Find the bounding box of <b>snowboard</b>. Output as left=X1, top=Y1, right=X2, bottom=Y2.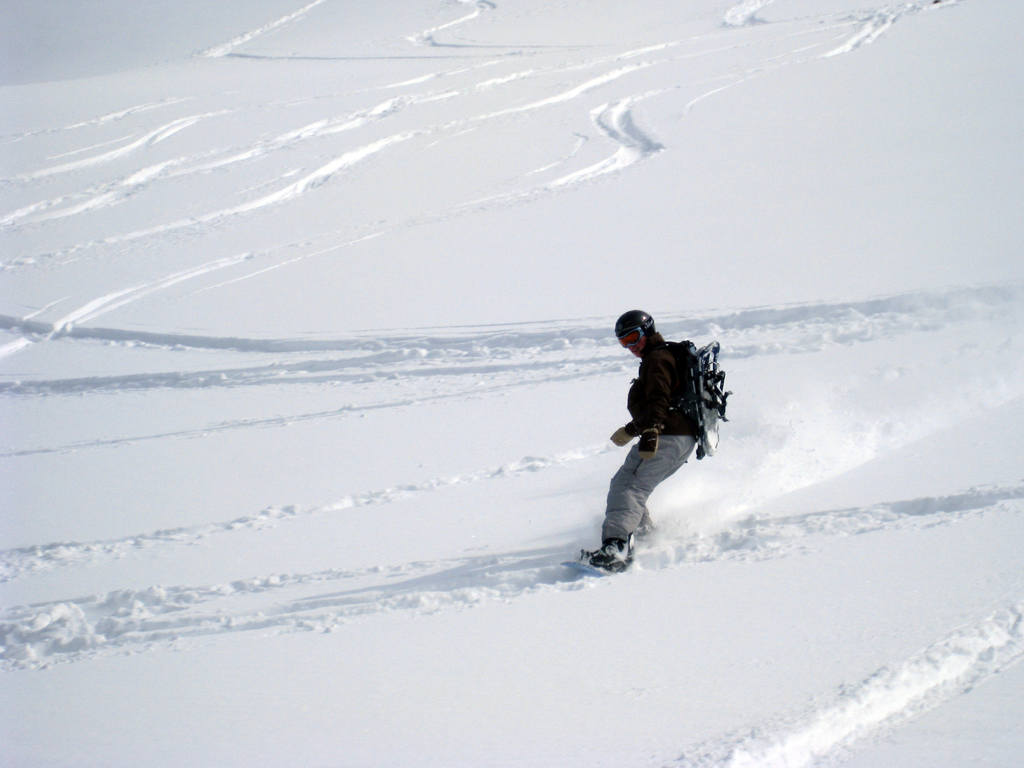
left=559, top=527, right=654, bottom=573.
